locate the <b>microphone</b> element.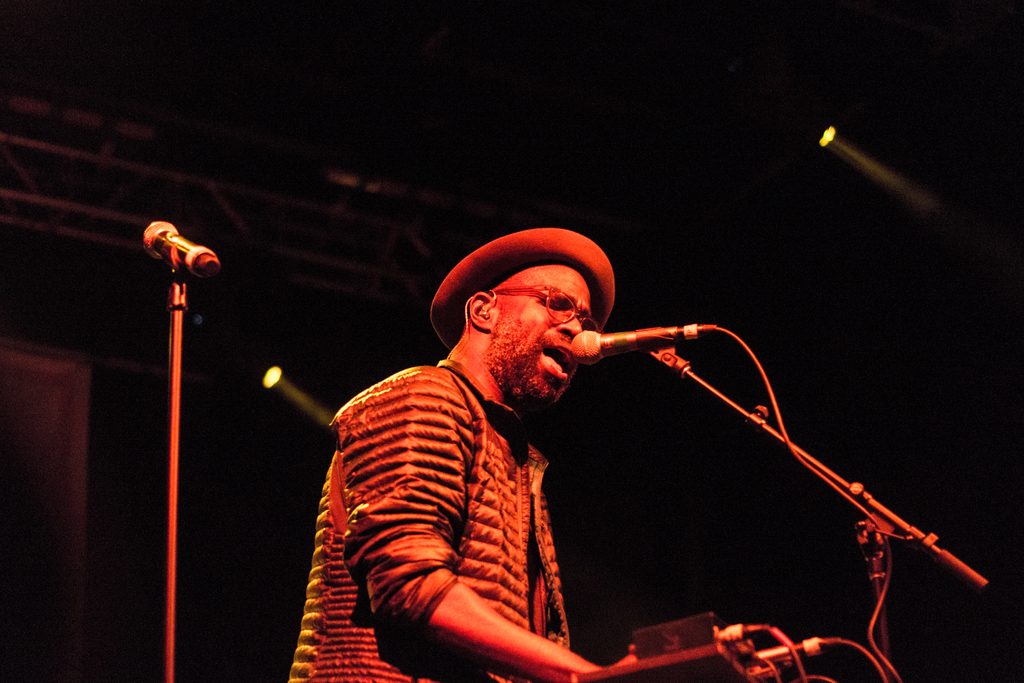
Element bbox: 566/322/714/362.
